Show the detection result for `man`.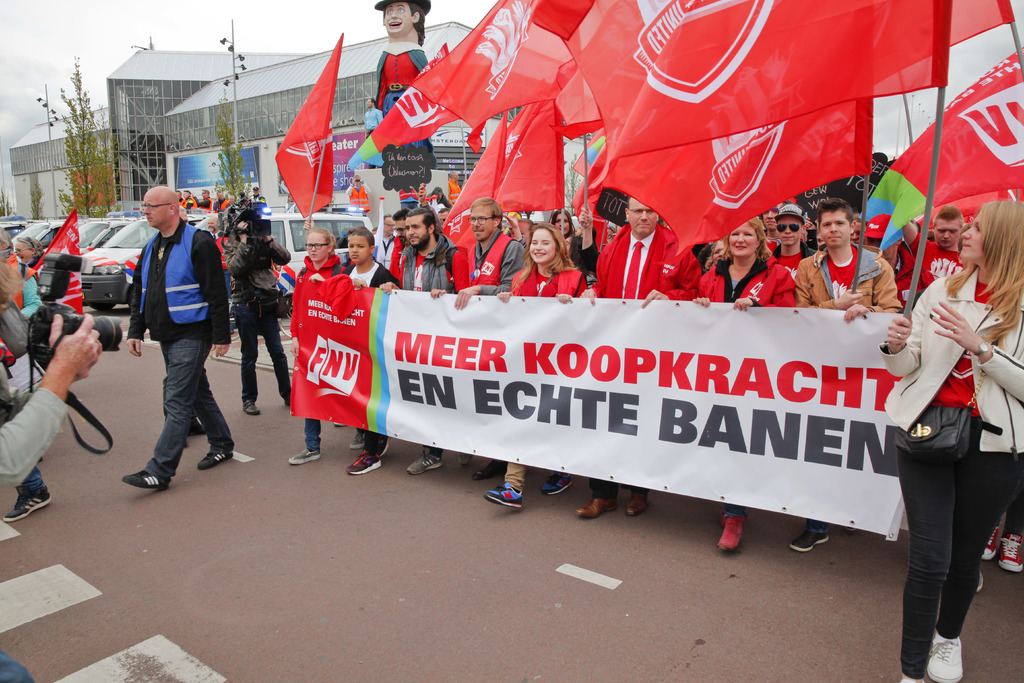
<region>214, 190, 228, 212</region>.
